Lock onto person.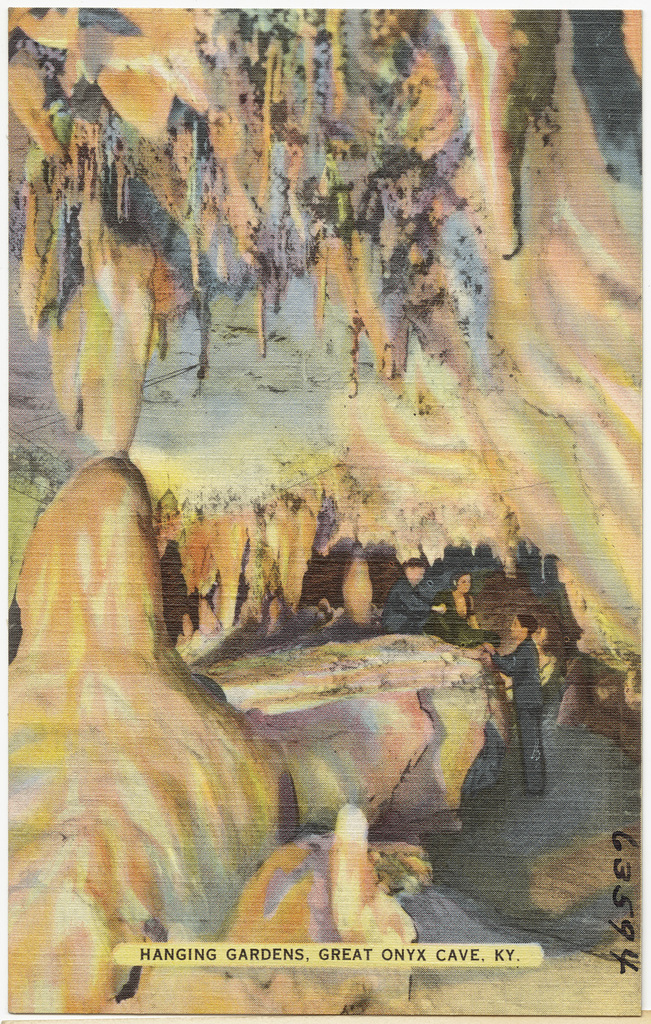
Locked: bbox=[428, 565, 481, 659].
